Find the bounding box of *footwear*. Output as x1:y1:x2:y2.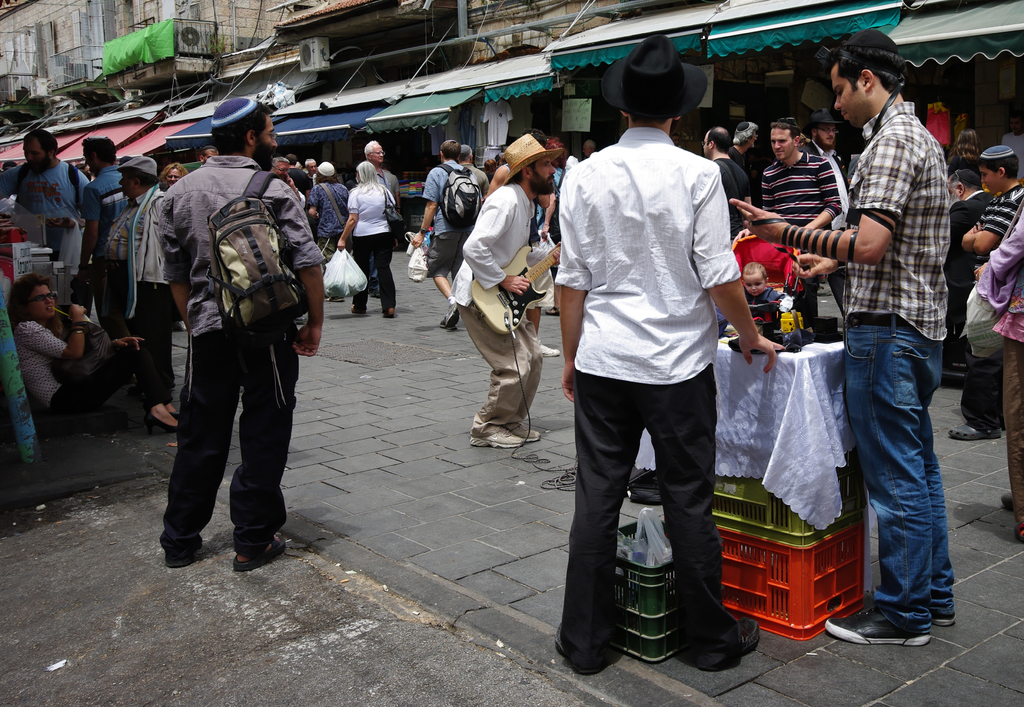
170:534:202:570.
